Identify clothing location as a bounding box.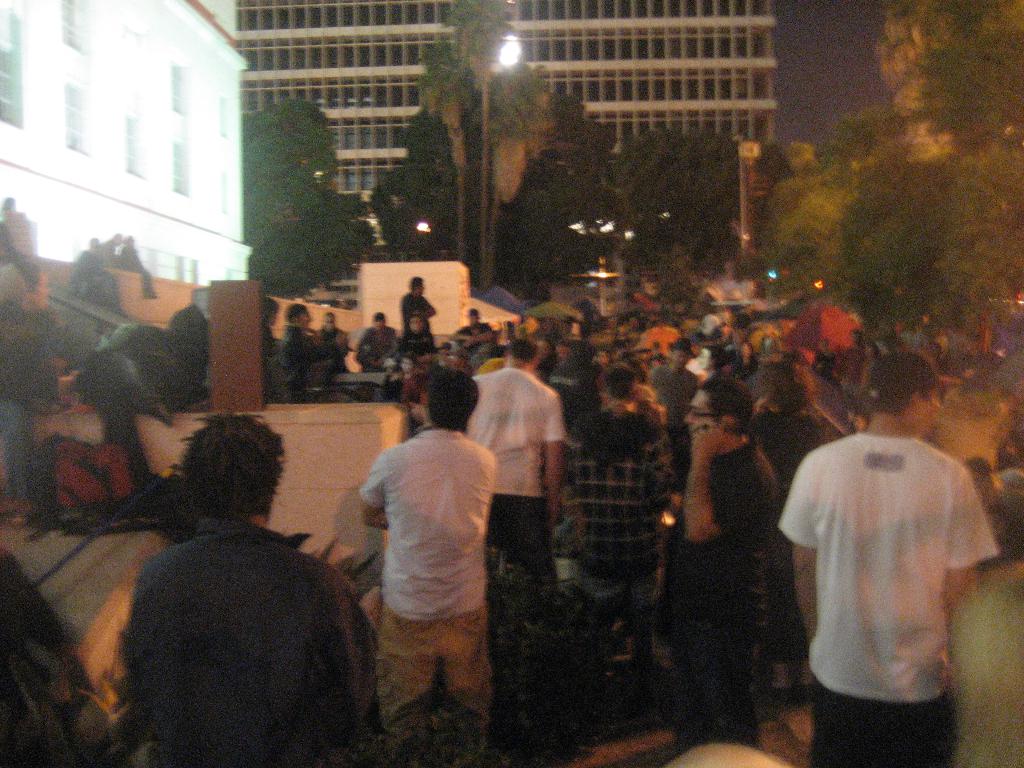
<bbox>285, 325, 346, 387</bbox>.
